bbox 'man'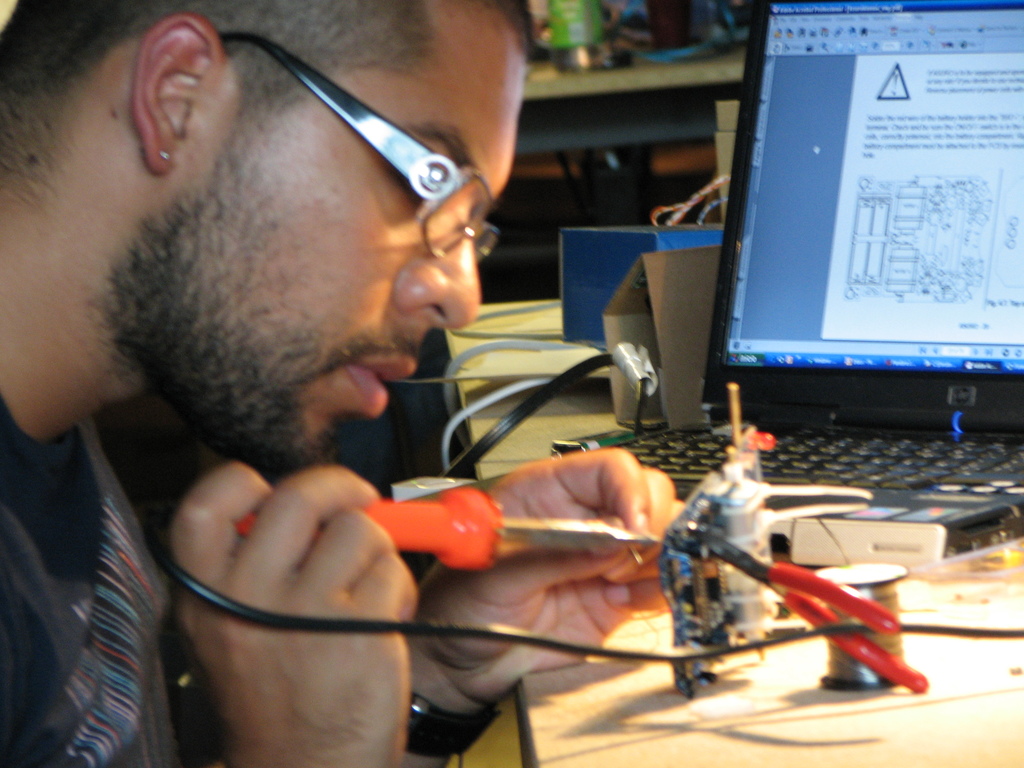
box(0, 0, 667, 751)
